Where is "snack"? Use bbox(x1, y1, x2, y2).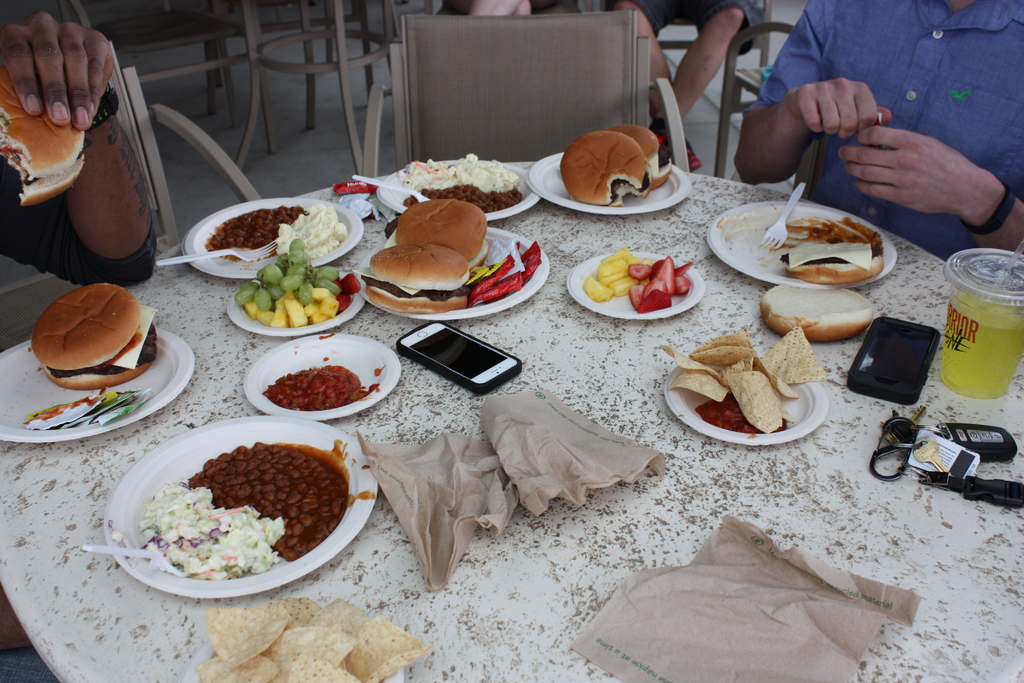
bbox(780, 242, 884, 287).
